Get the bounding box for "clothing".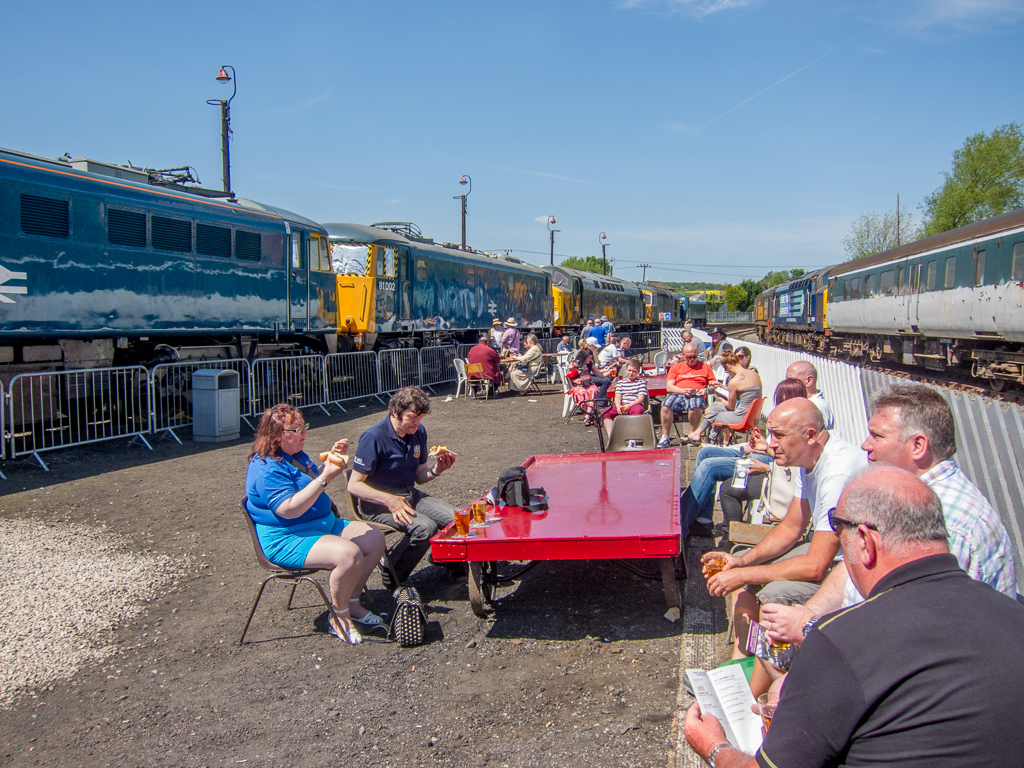
<box>353,416,430,515</box>.
